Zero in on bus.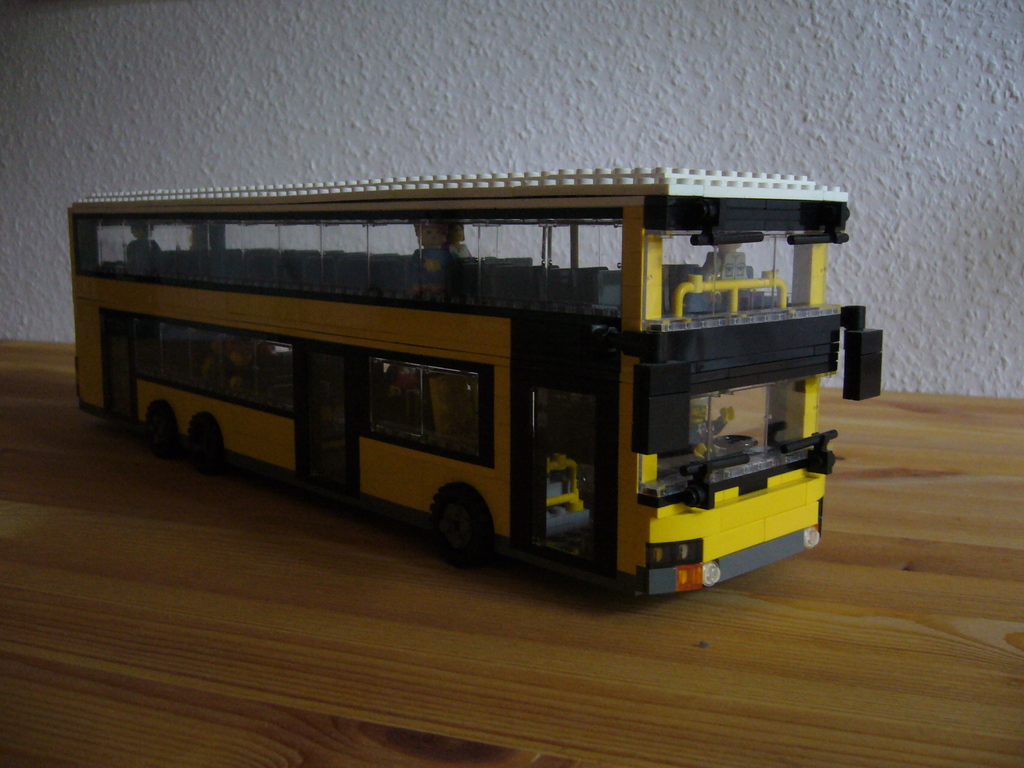
Zeroed in: 75/170/888/598.
